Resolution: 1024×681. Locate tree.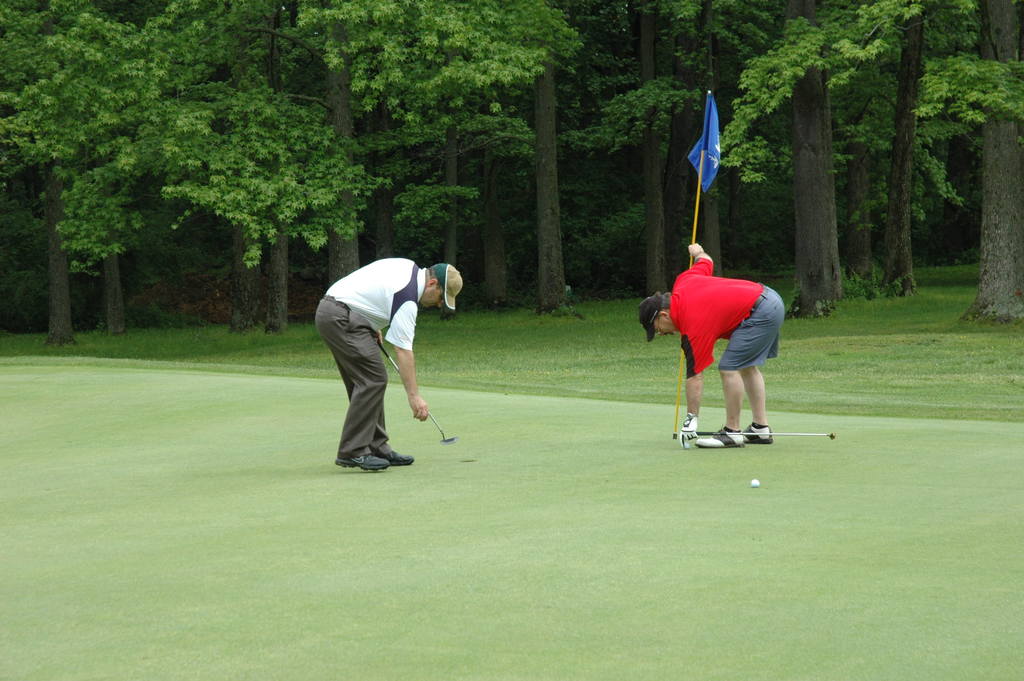
BBox(0, 0, 1023, 387).
